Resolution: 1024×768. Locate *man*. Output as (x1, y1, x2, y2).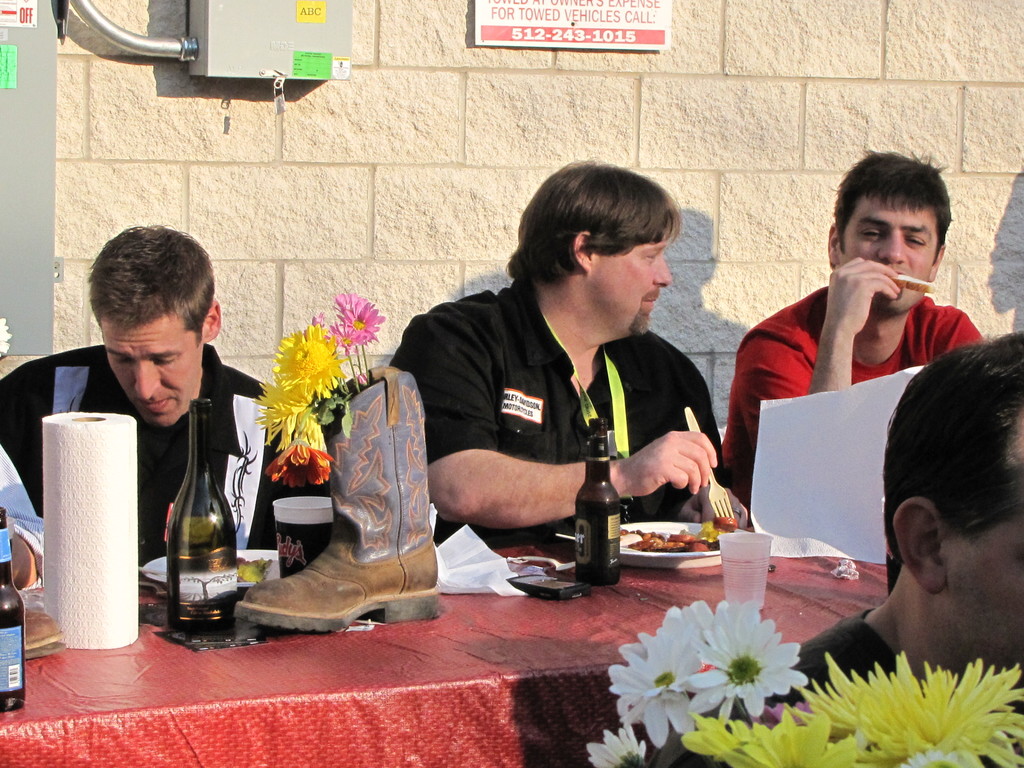
(761, 328, 1023, 703).
